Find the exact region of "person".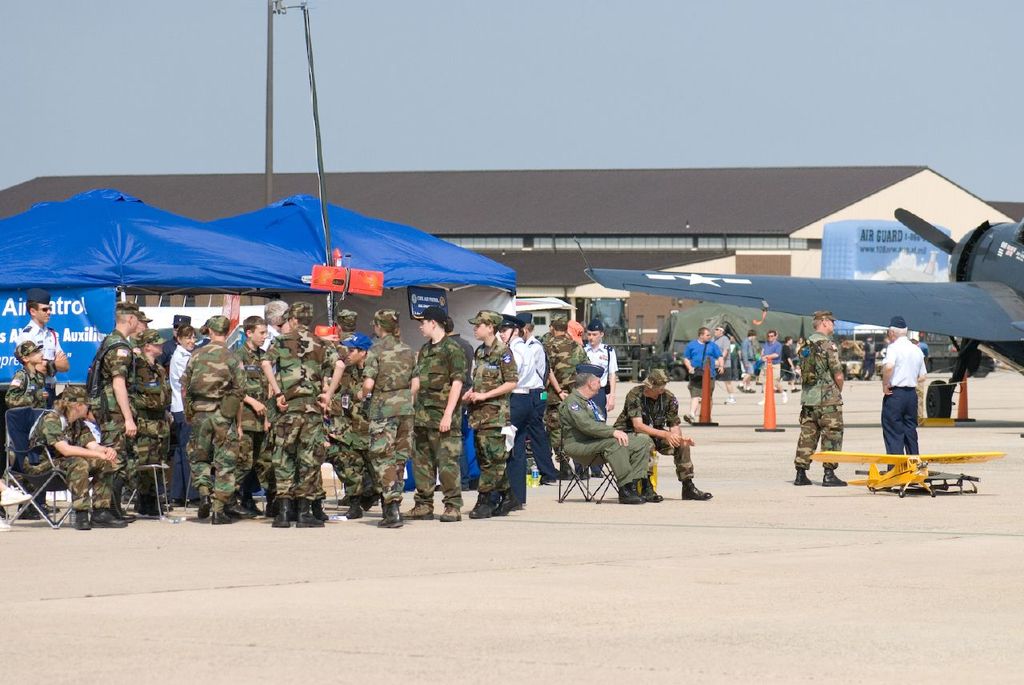
Exact region: bbox(176, 309, 245, 526).
